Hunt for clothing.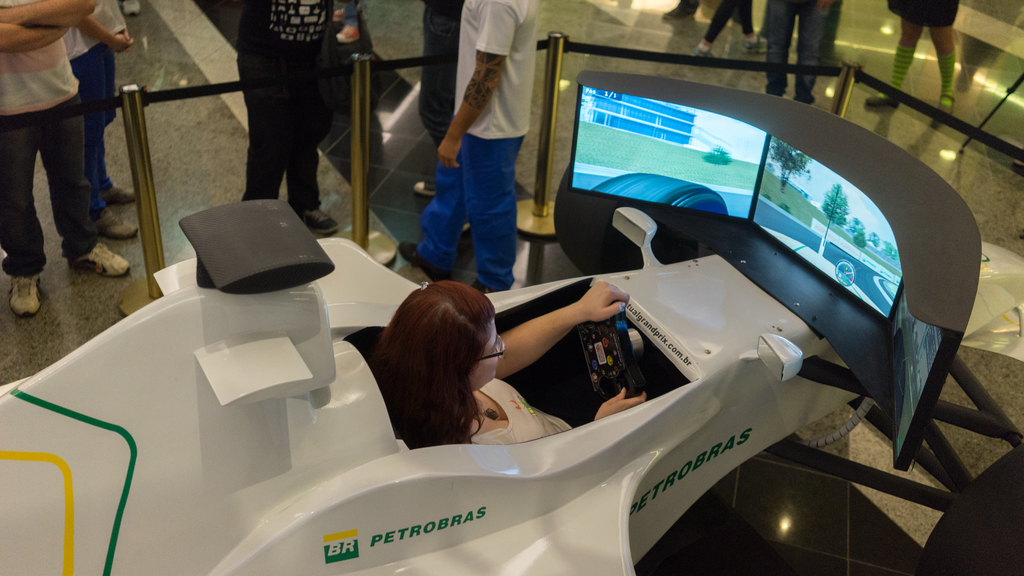
Hunted down at crop(701, 0, 760, 49).
